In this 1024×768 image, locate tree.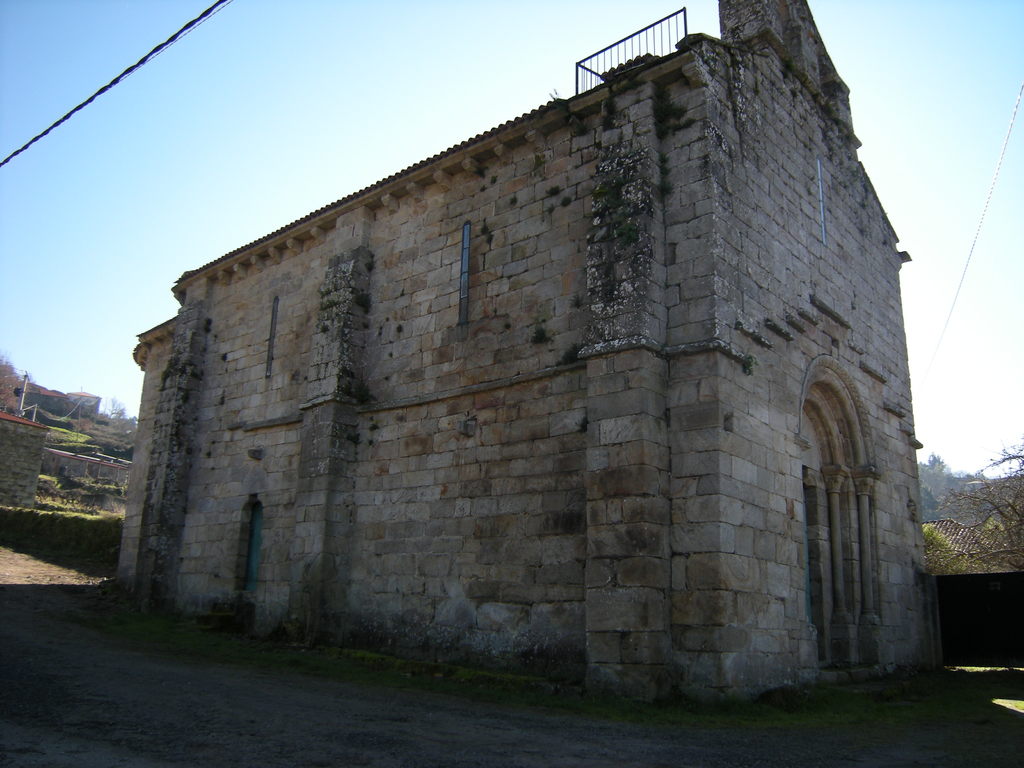
Bounding box: locate(0, 350, 22, 416).
